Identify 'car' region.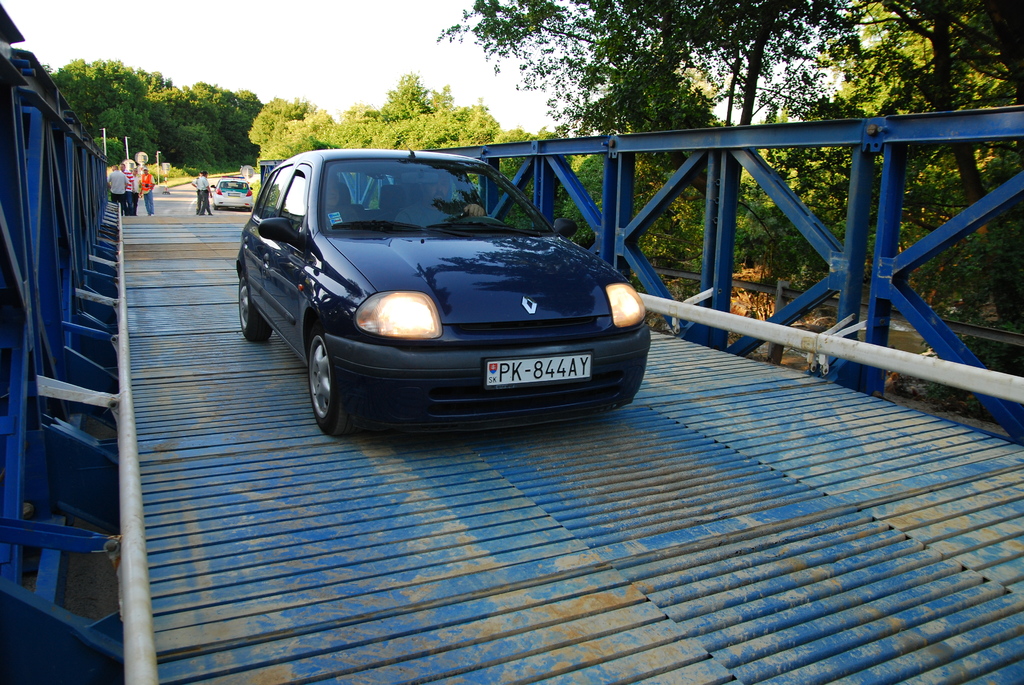
Region: locate(209, 181, 255, 207).
